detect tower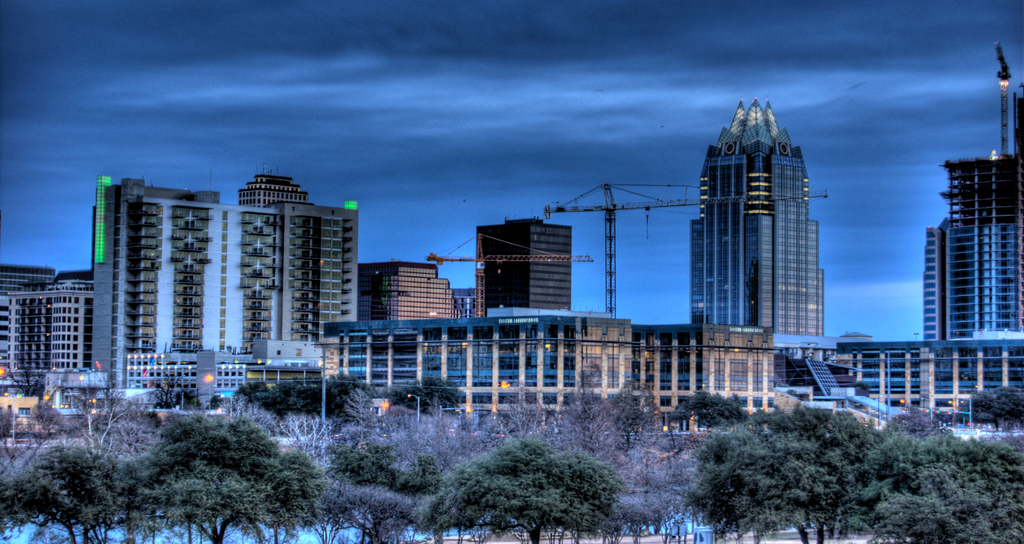
<box>680,81,832,359</box>
